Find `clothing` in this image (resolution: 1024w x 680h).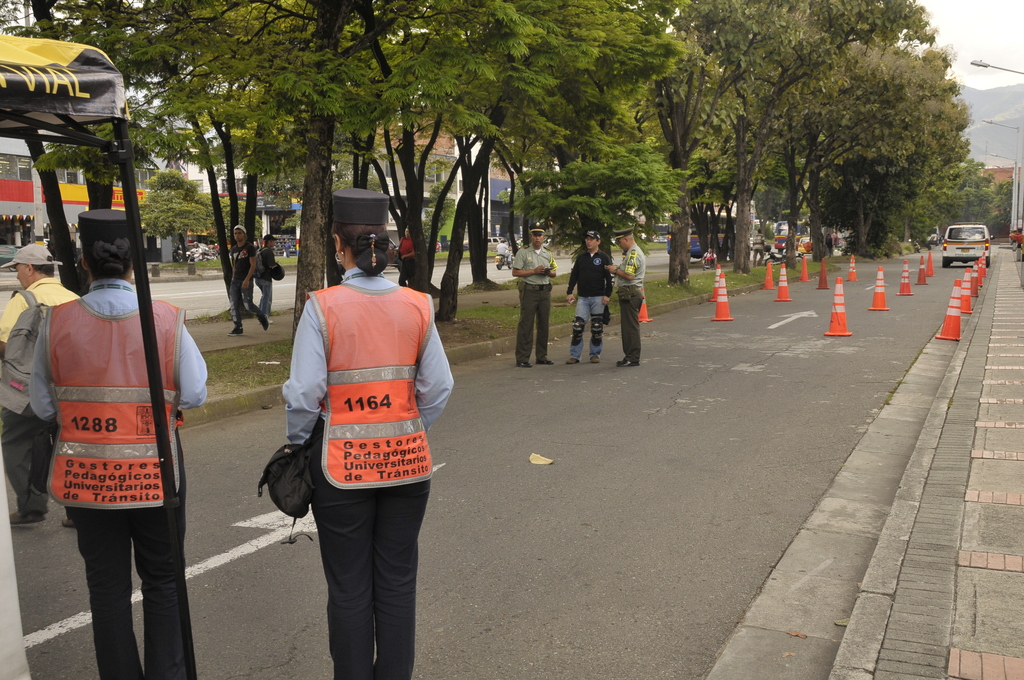
<box>515,244,557,360</box>.
